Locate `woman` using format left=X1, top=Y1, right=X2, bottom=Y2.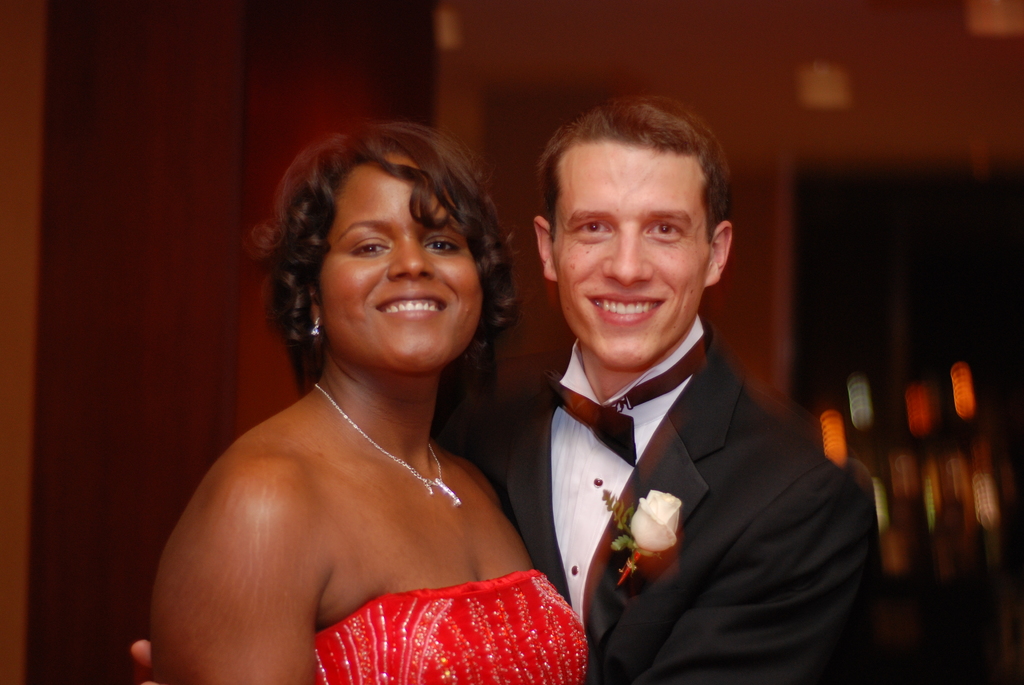
left=147, top=90, right=575, bottom=684.
